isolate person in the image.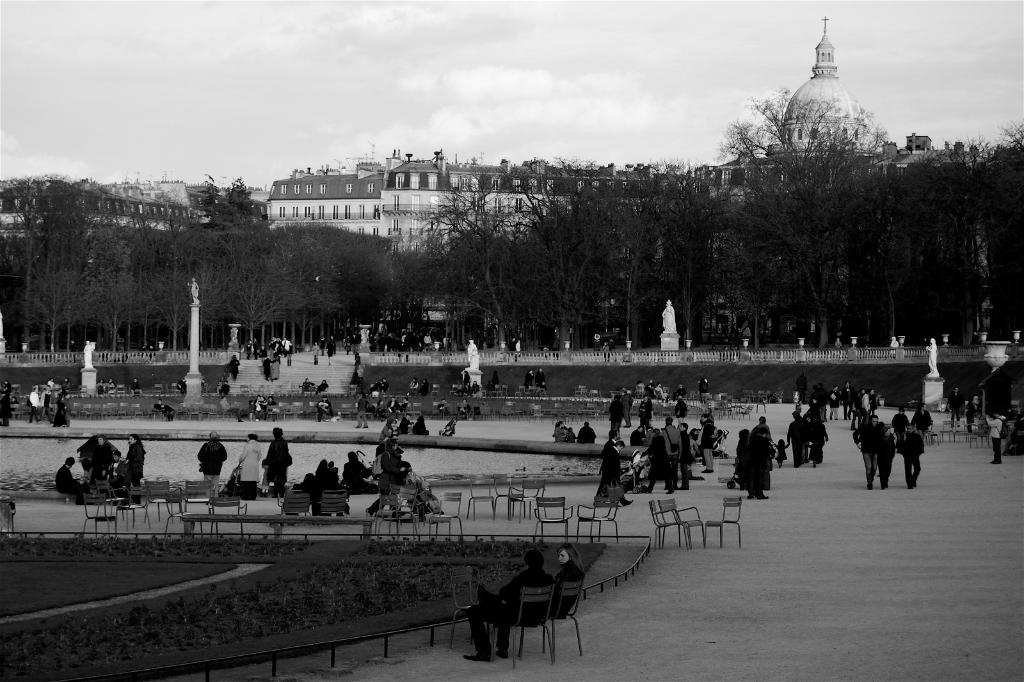
Isolated region: left=1014, top=413, right=1023, bottom=433.
